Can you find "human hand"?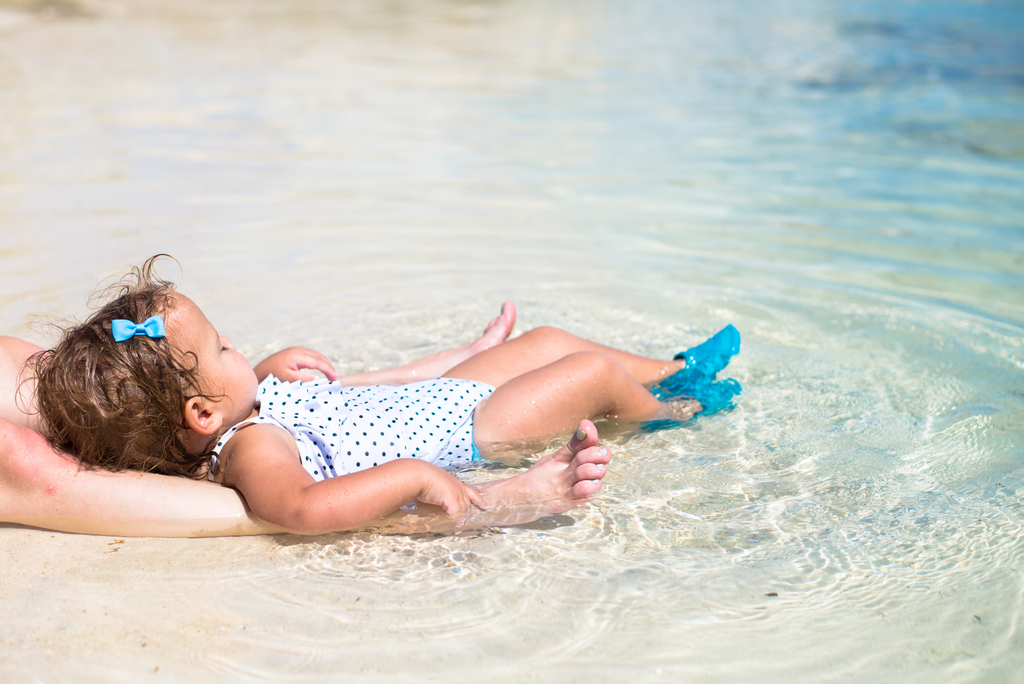
Yes, bounding box: region(361, 459, 475, 530).
